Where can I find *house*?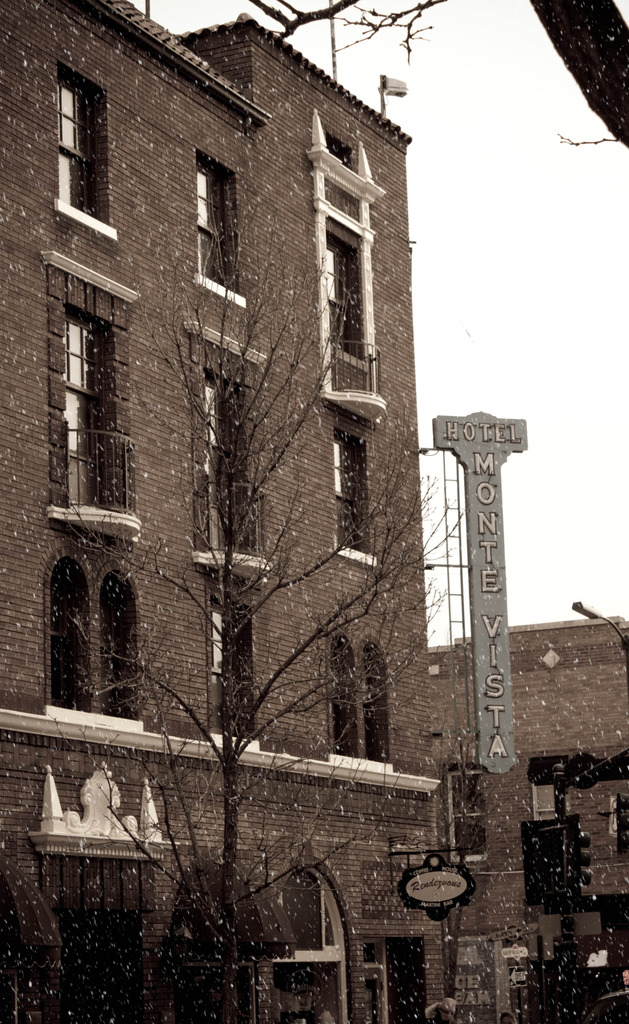
You can find it at l=0, t=0, r=464, b=1023.
